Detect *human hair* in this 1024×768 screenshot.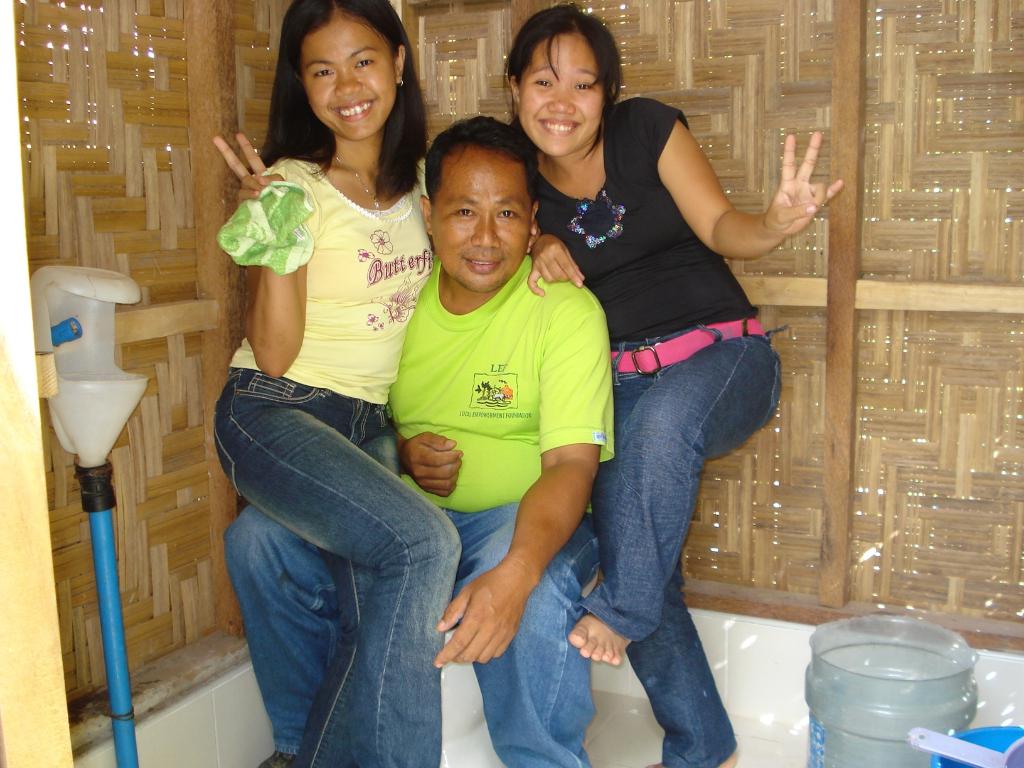
Detection: (x1=248, y1=0, x2=431, y2=209).
